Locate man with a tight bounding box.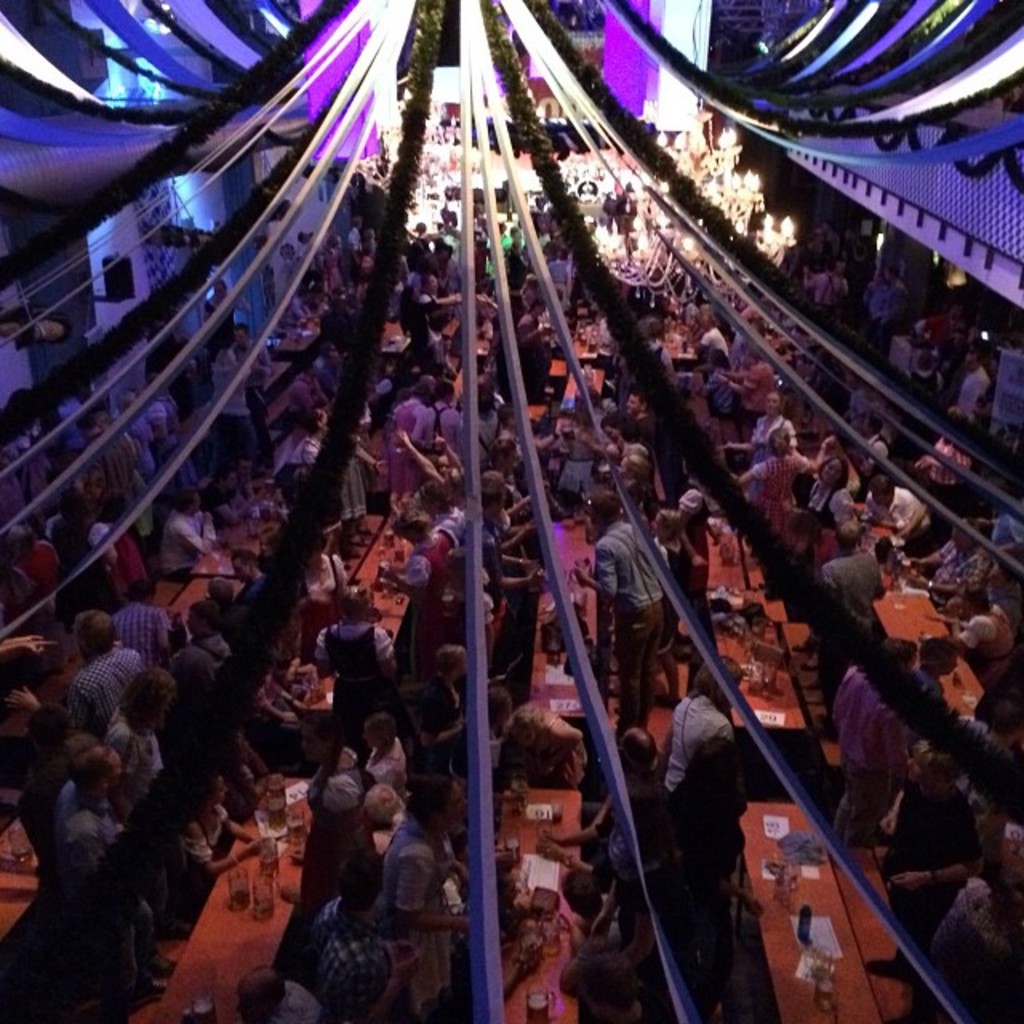
left=58, top=606, right=146, bottom=728.
